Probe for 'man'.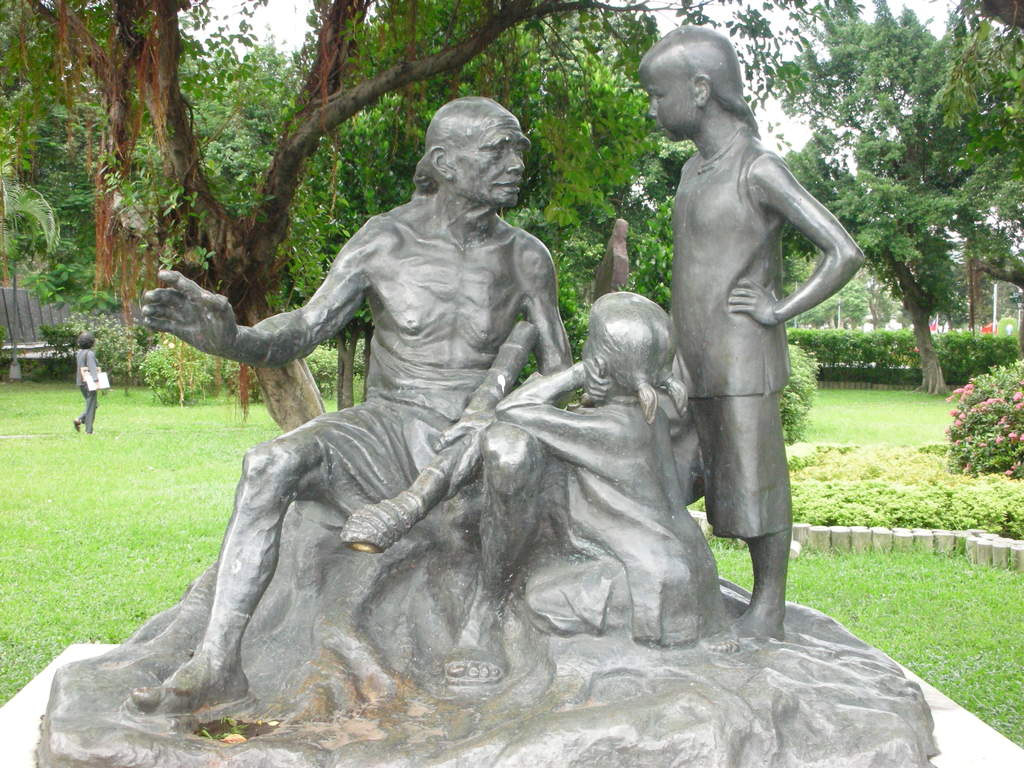
Probe result: l=136, t=95, r=573, b=703.
